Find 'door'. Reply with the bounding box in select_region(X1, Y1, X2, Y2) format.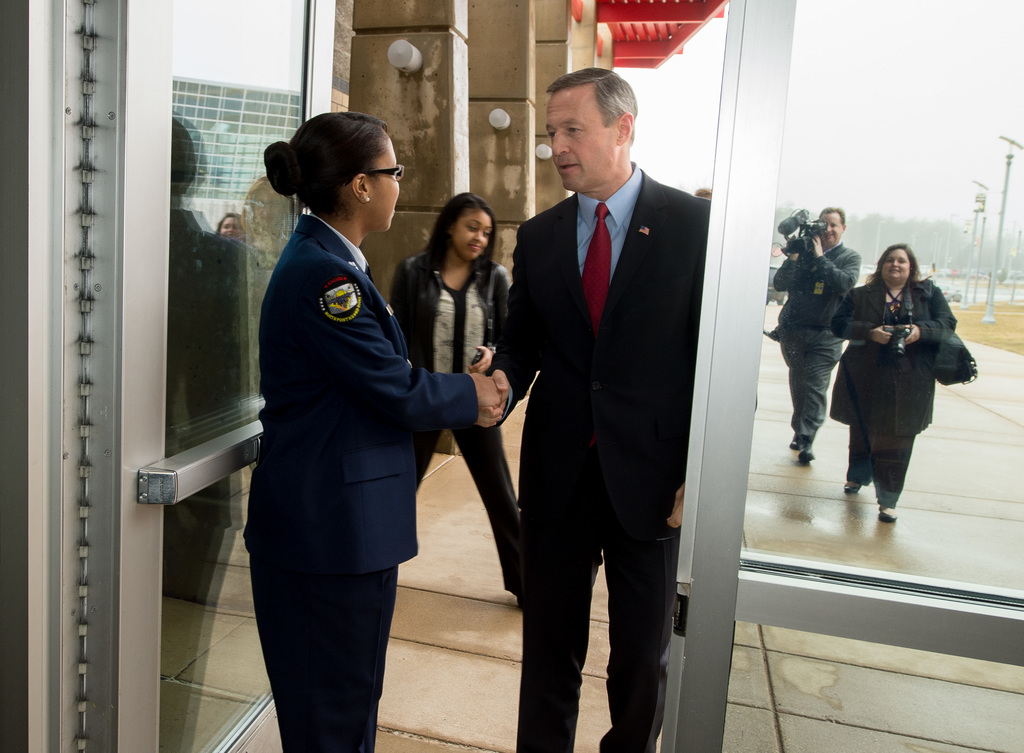
select_region(83, 0, 332, 752).
